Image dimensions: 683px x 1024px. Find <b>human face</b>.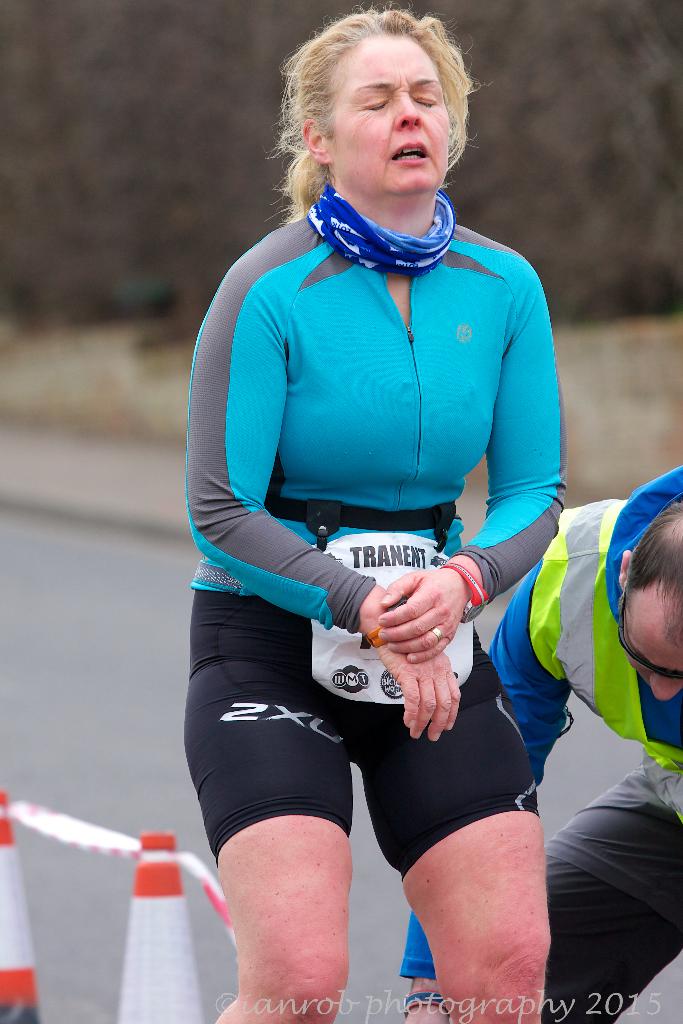
324,38,452,193.
